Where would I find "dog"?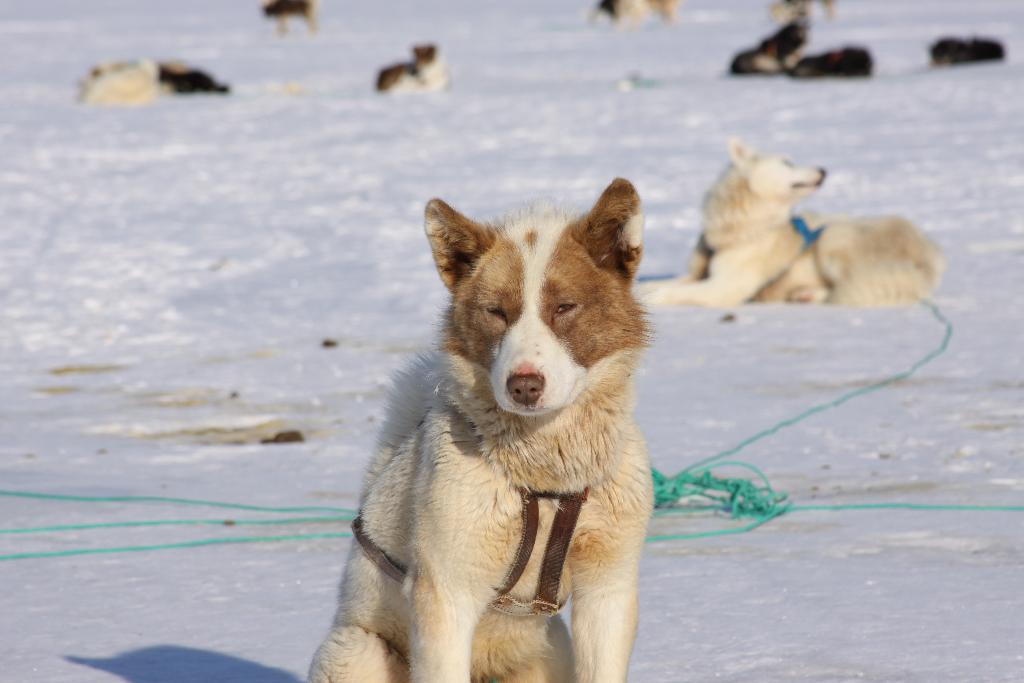
At 589,0,676,28.
